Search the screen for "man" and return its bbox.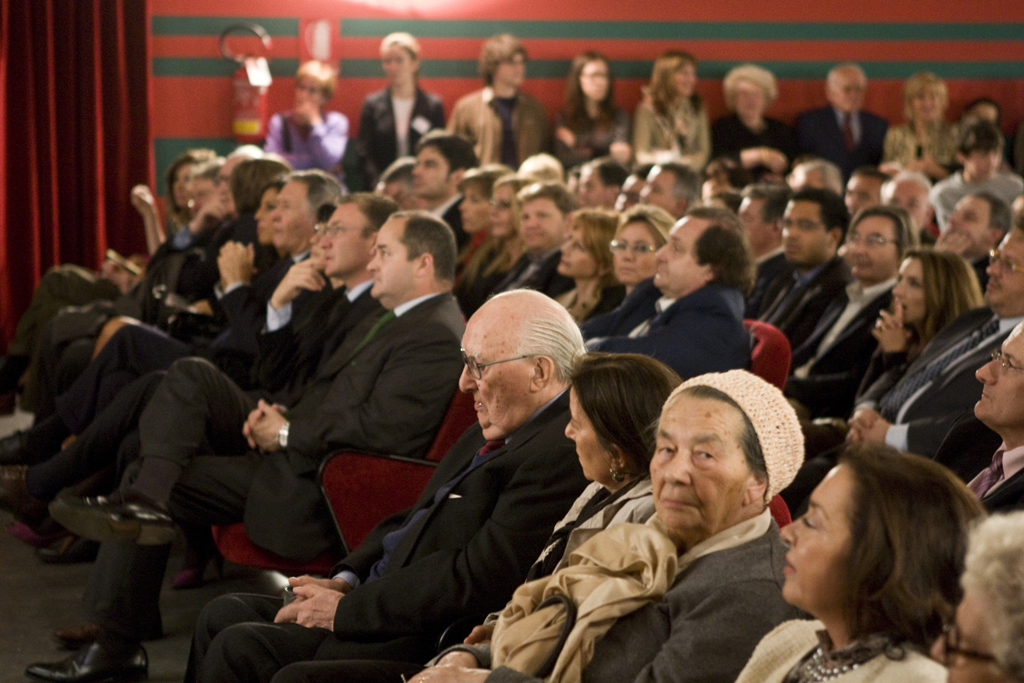
Found: box=[848, 215, 1023, 482].
